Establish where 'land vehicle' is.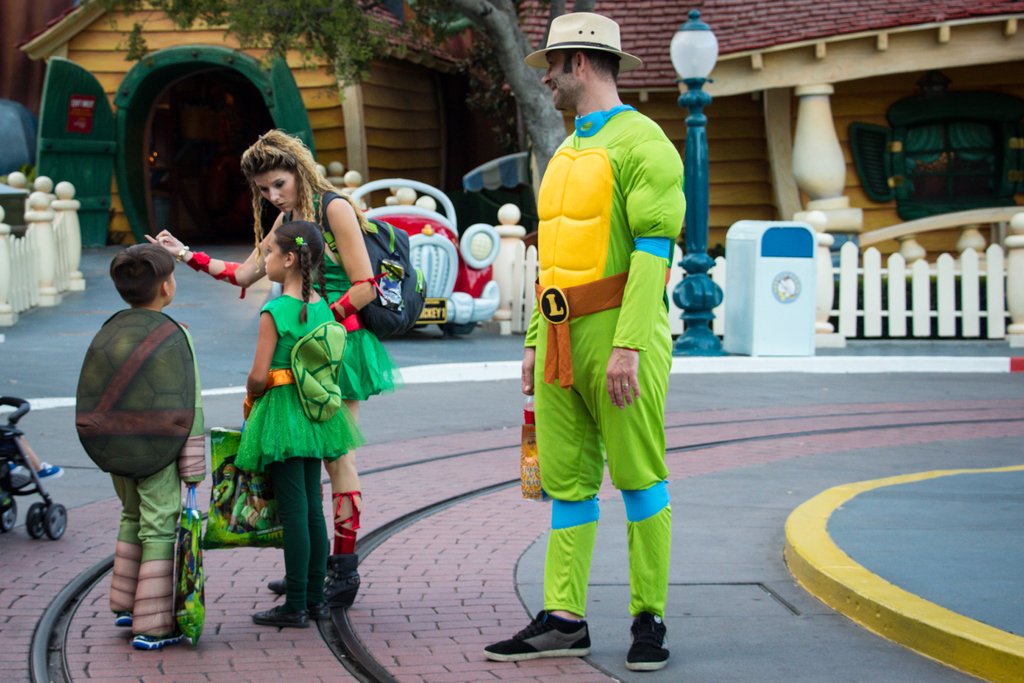
Established at [351, 175, 495, 332].
